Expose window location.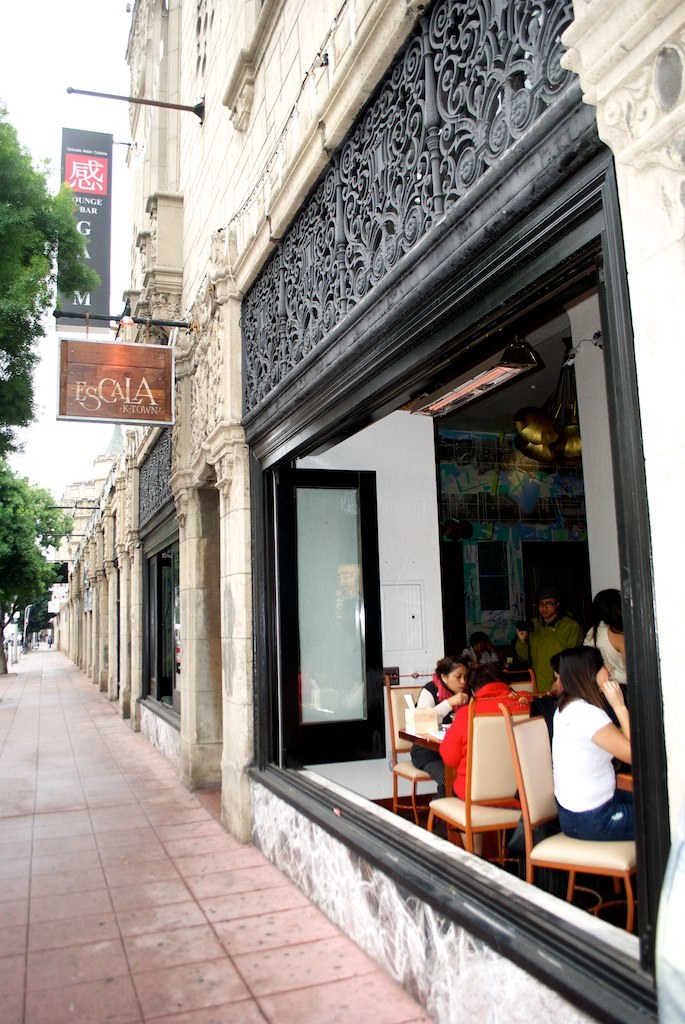
Exposed at [141, 536, 179, 722].
